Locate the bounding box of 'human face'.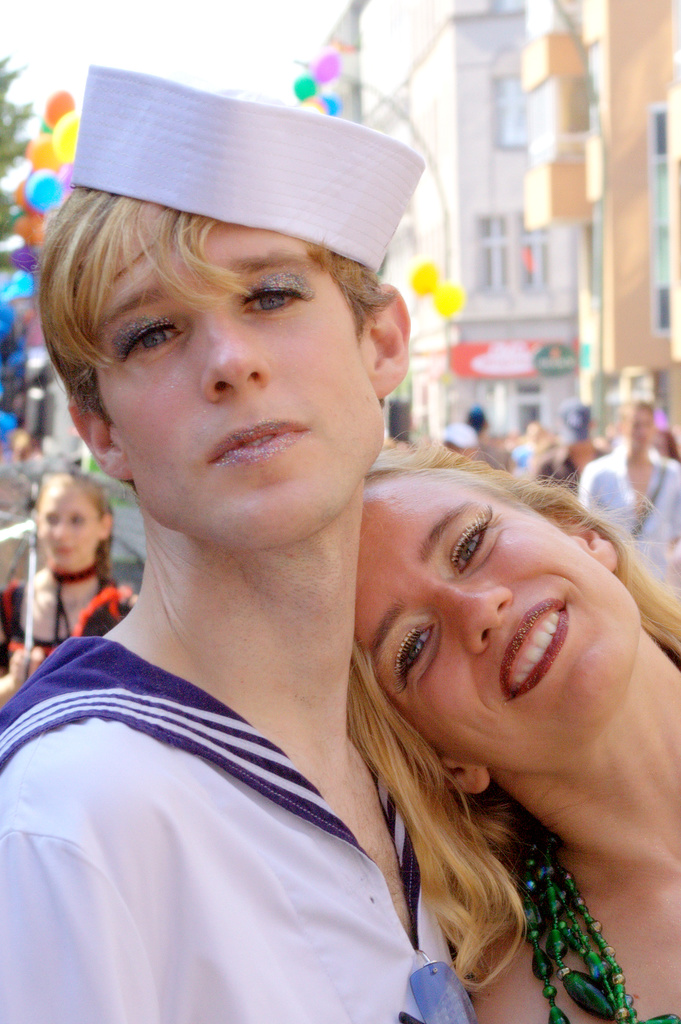
Bounding box: [x1=368, y1=478, x2=642, y2=723].
